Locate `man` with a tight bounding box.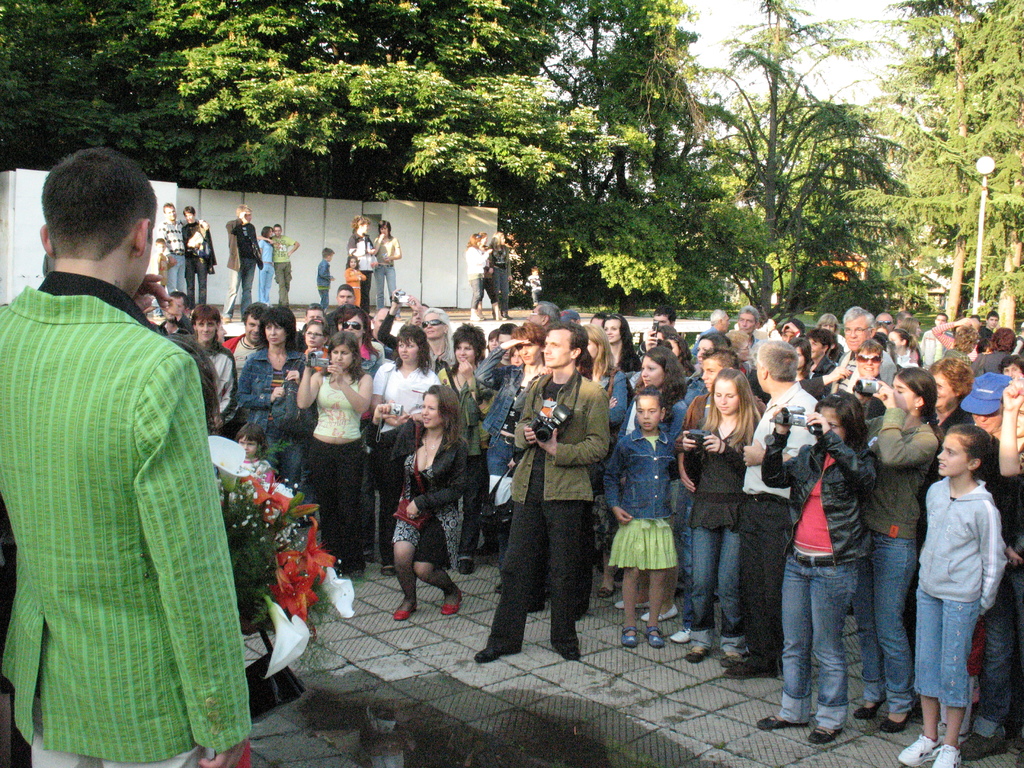
978 310 998 351.
